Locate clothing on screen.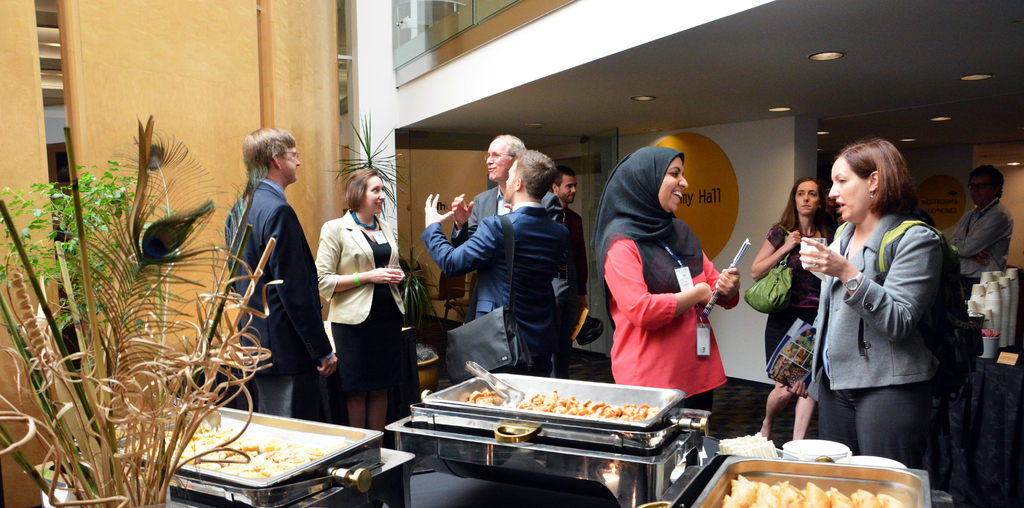
On screen at left=467, top=179, right=567, bottom=225.
